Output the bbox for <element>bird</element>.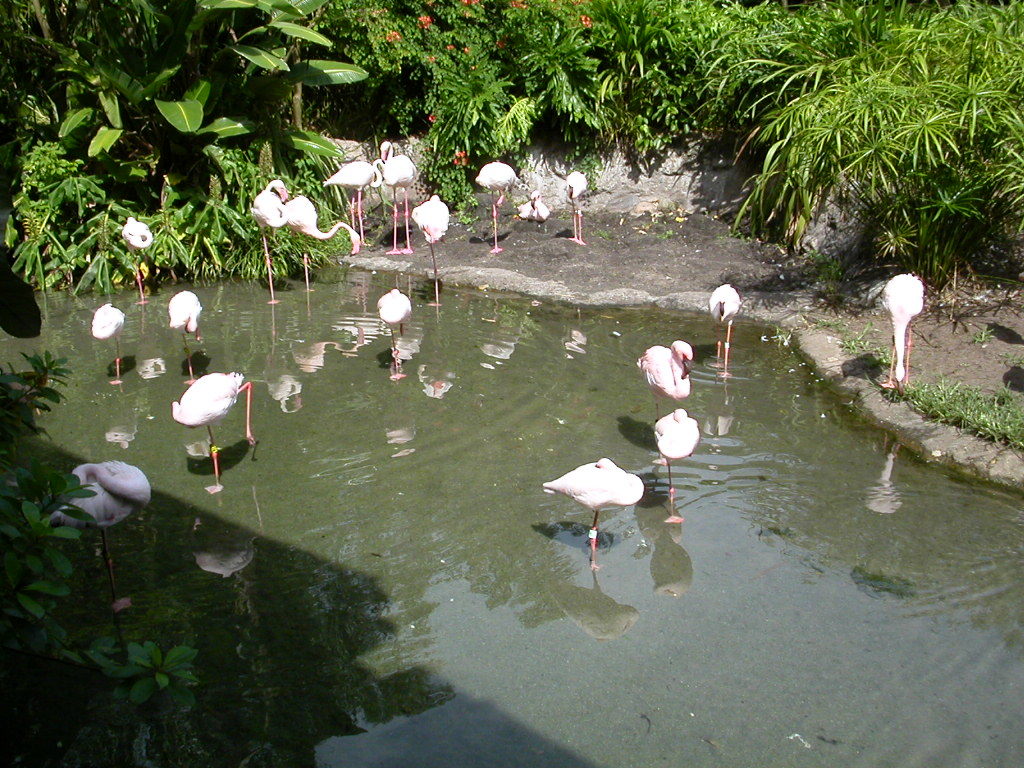
locate(374, 287, 412, 350).
